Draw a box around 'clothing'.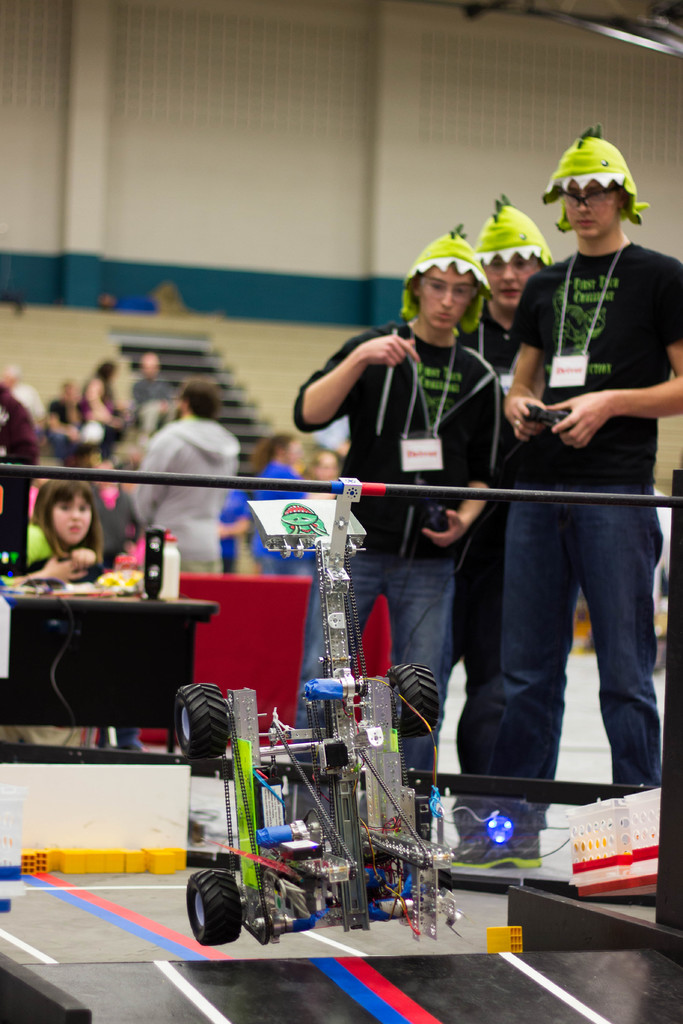
(left=462, top=305, right=539, bottom=791).
